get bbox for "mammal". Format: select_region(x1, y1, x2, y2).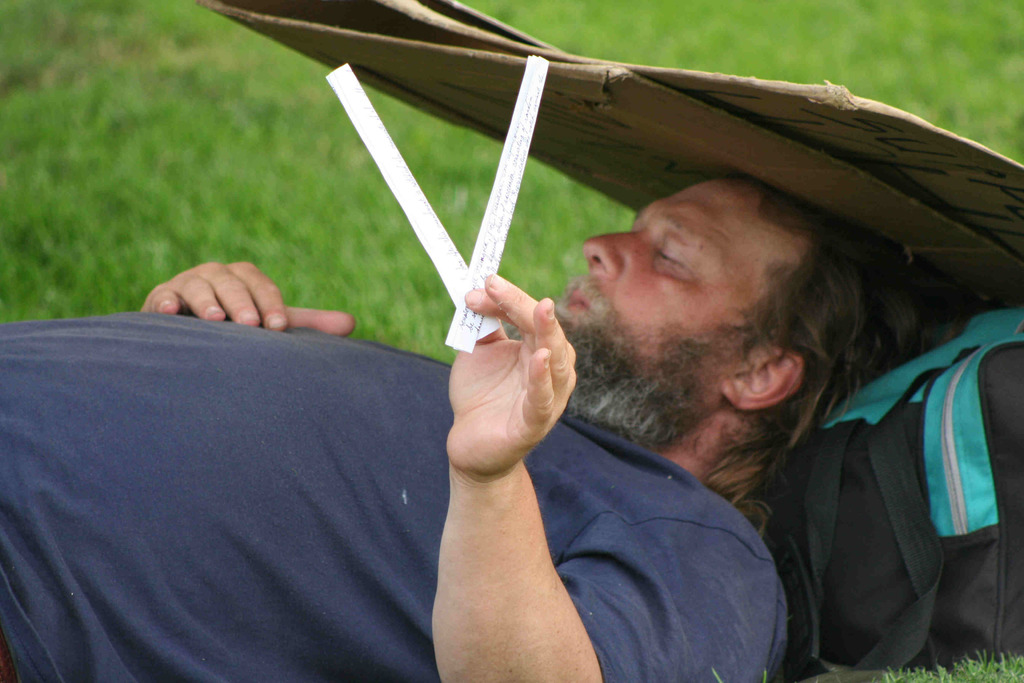
select_region(0, 175, 977, 682).
